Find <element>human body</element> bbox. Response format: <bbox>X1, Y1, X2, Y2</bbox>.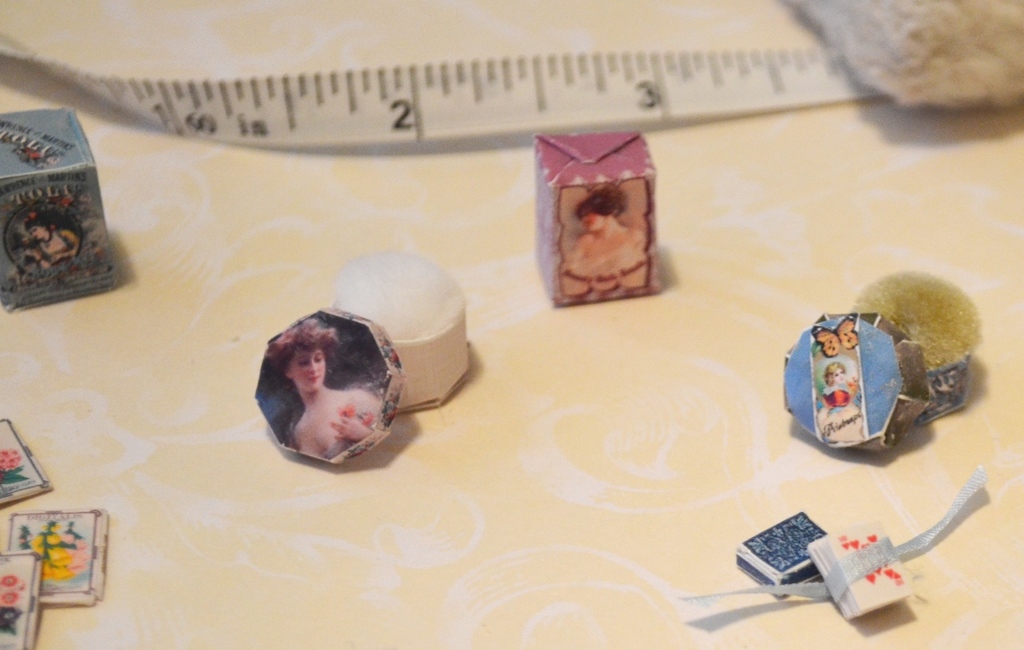
<bbox>27, 225, 79, 259</bbox>.
